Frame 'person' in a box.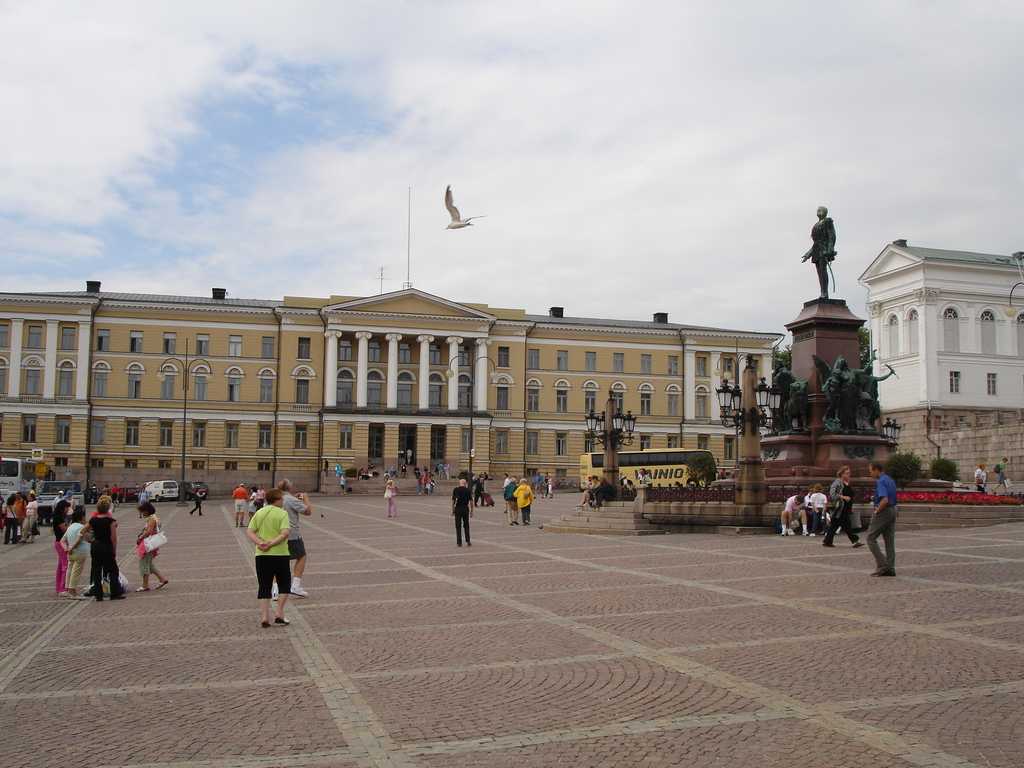
541,474,556,498.
